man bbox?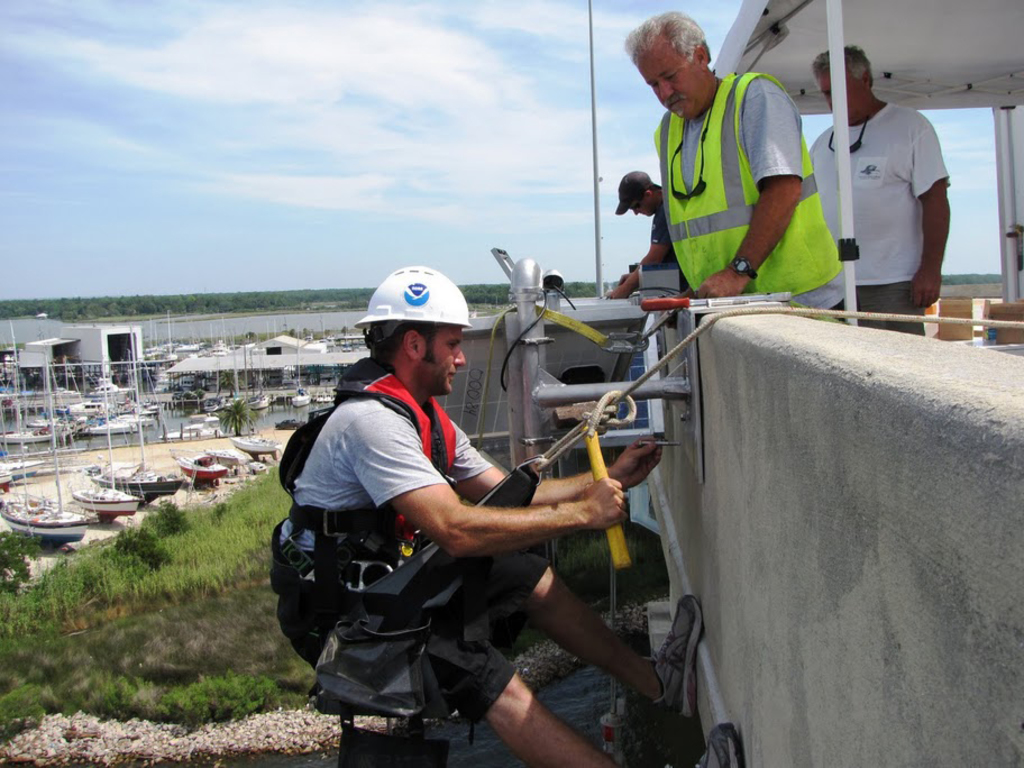
x1=606 y1=165 x2=701 y2=307
